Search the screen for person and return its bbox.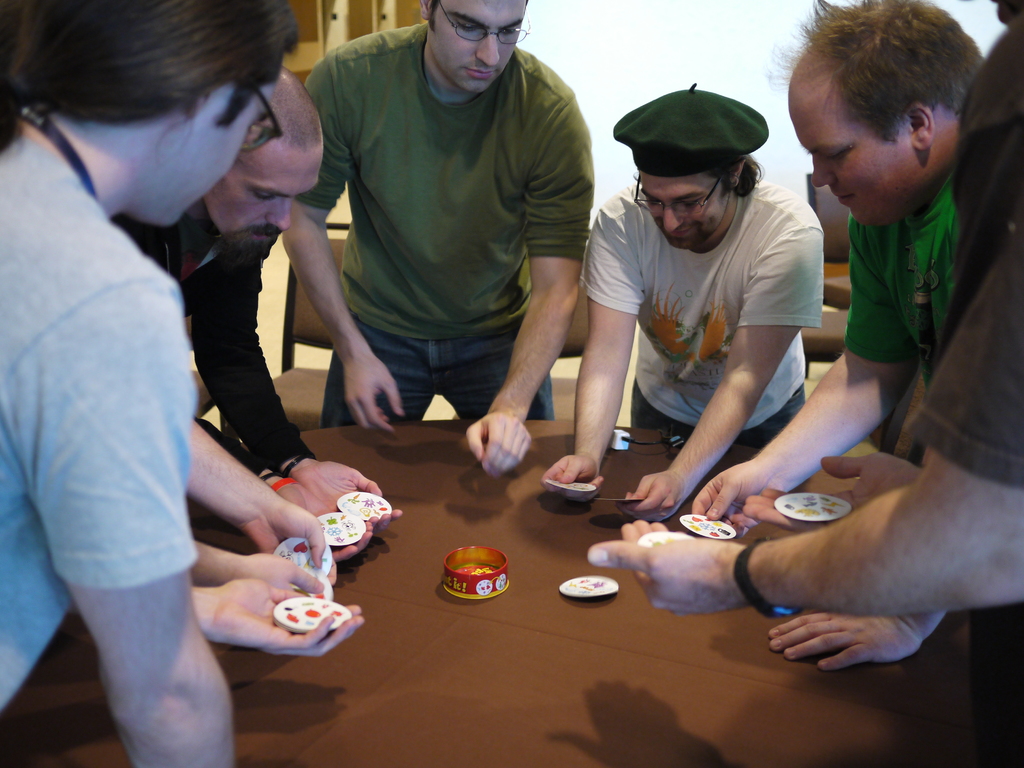
Found: 289 0 601 478.
